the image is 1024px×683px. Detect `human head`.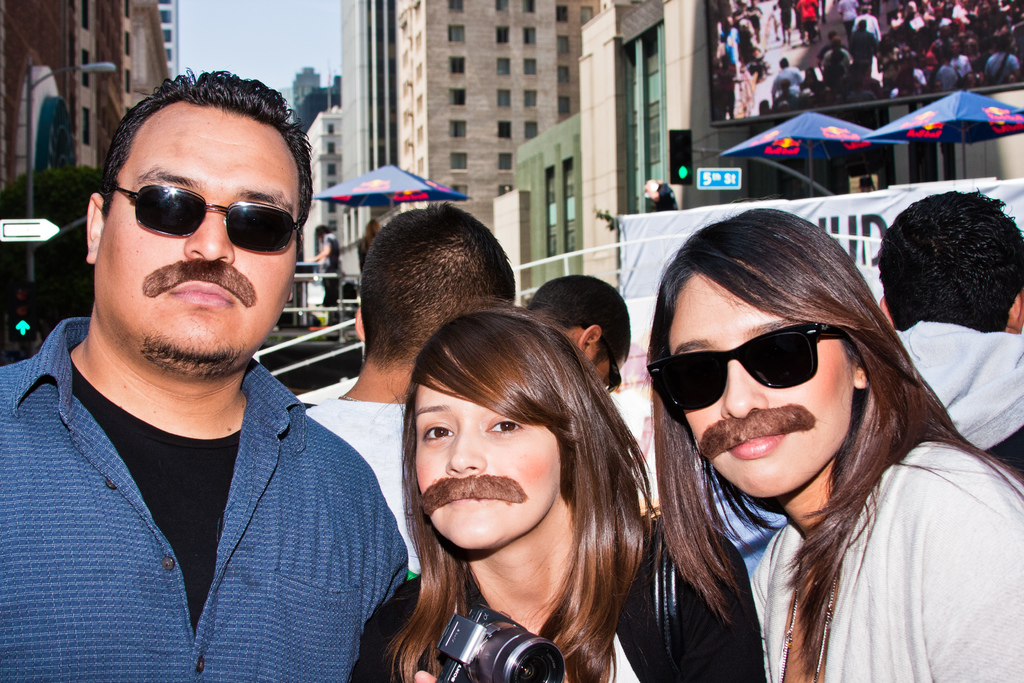
Detection: BBox(351, 204, 515, 374).
